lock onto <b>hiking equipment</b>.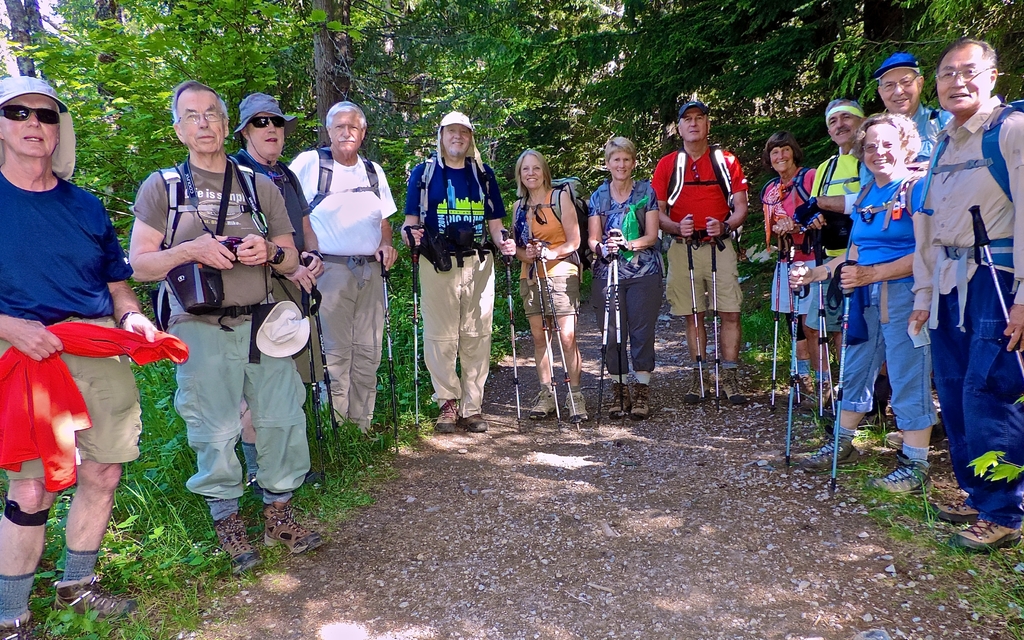
Locked: detection(527, 232, 562, 434).
